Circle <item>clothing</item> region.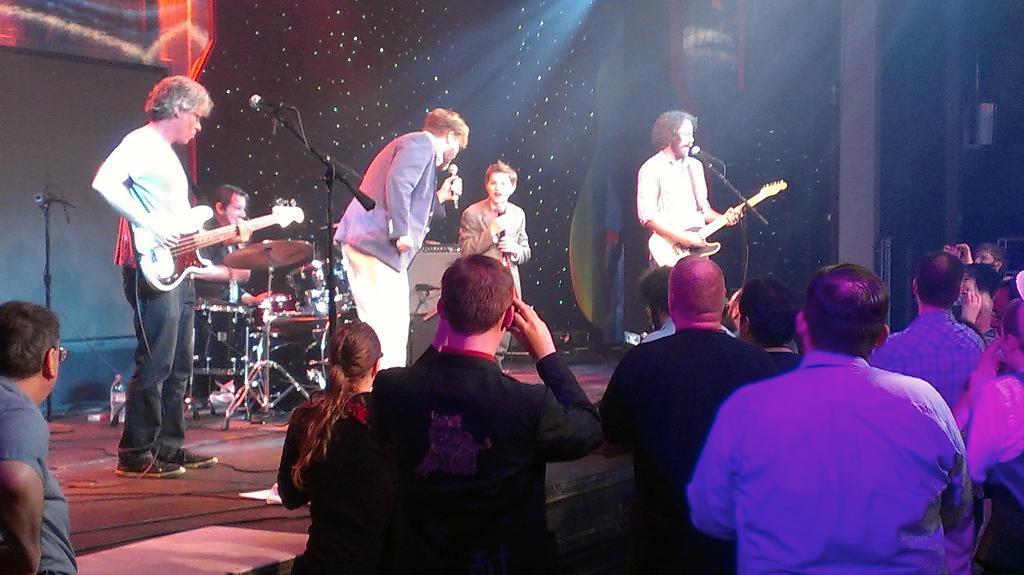
Region: (x1=0, y1=375, x2=79, y2=572).
